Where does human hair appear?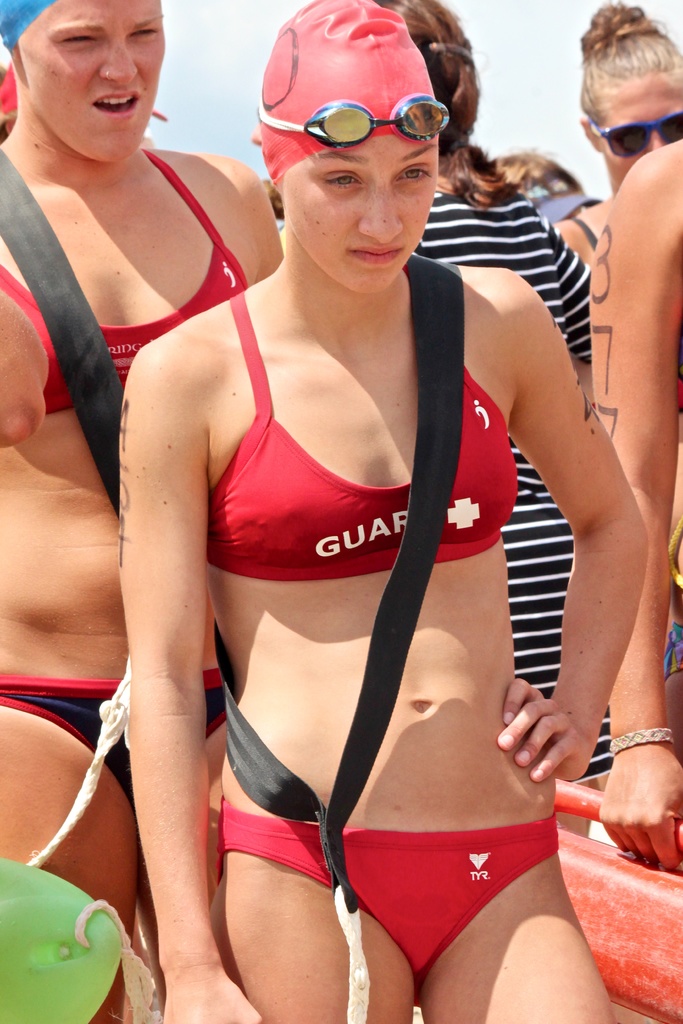
Appears at rect(367, 0, 481, 182).
